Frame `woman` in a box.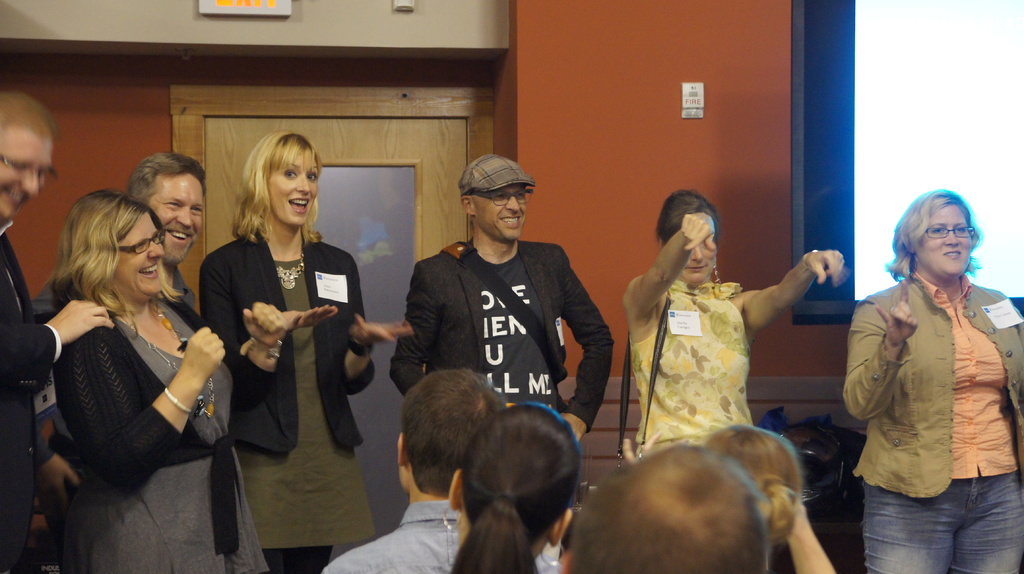
bbox=[40, 157, 228, 573].
